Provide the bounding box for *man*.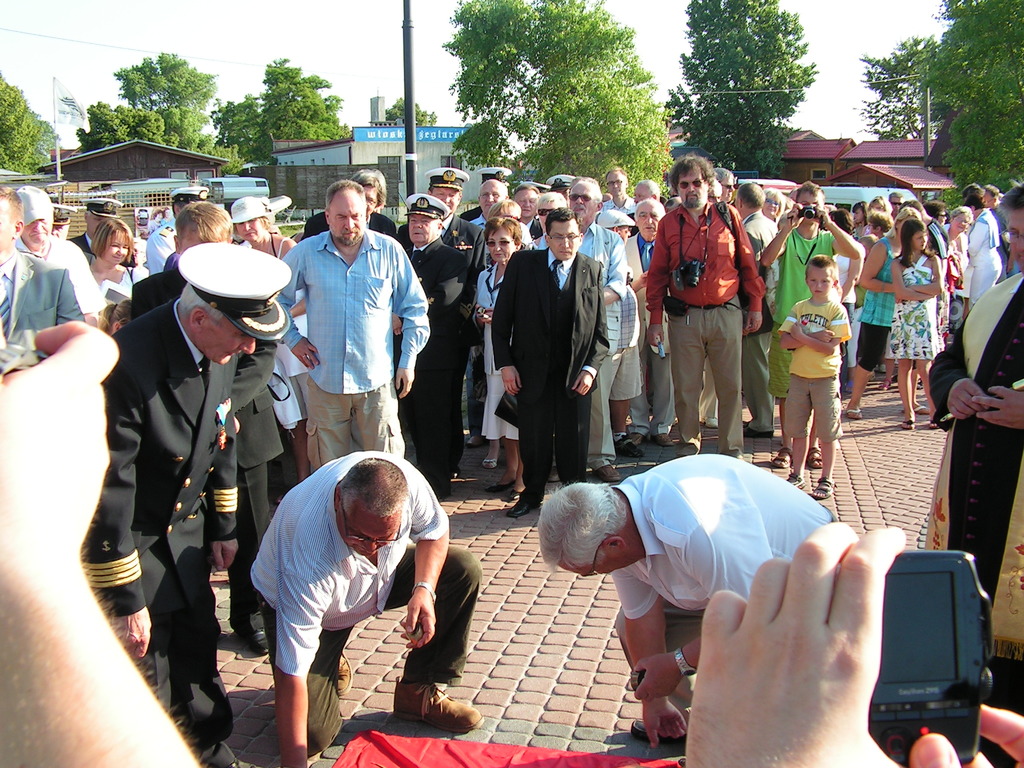
bbox(271, 175, 431, 468).
